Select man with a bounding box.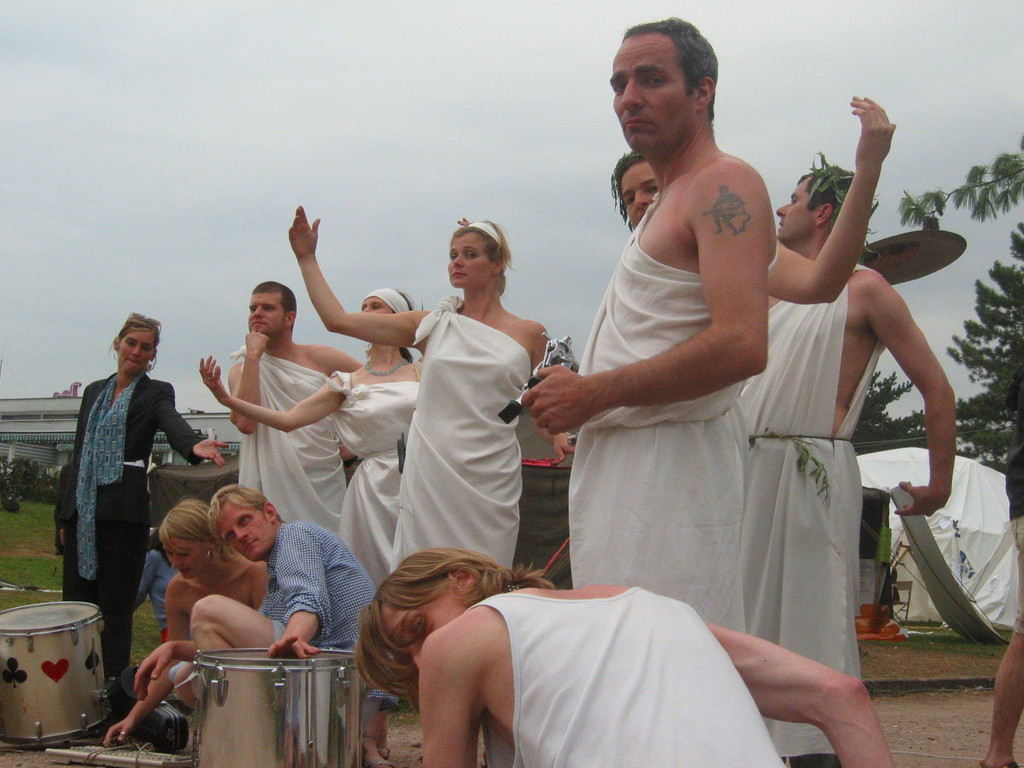
[x1=134, y1=484, x2=398, y2=729].
